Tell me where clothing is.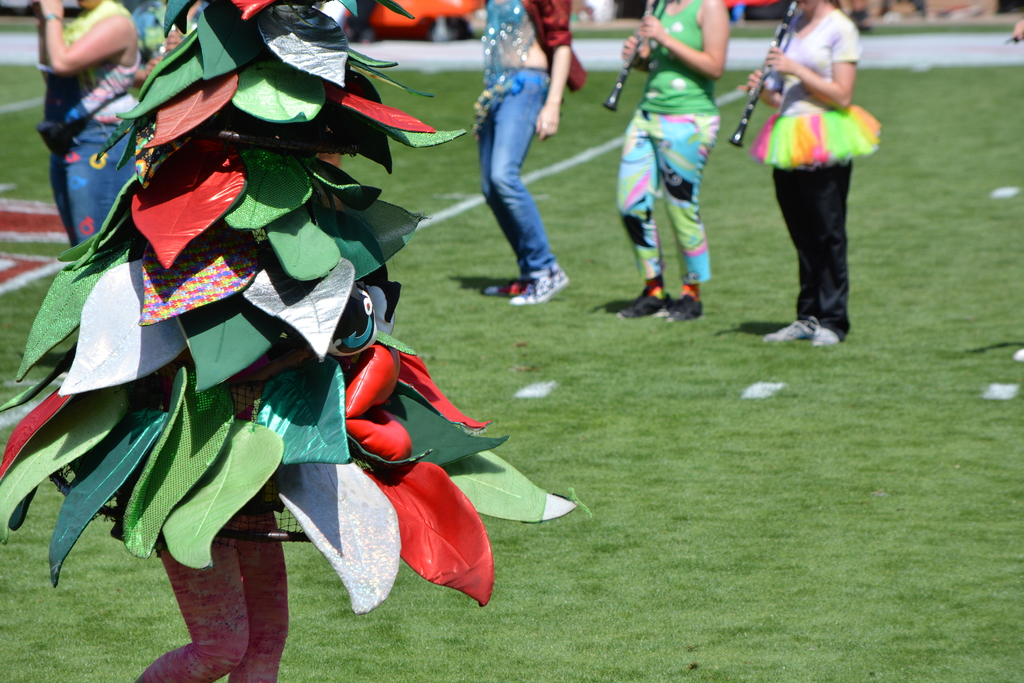
clothing is at pyautogui.locateOnScreen(466, 0, 586, 272).
